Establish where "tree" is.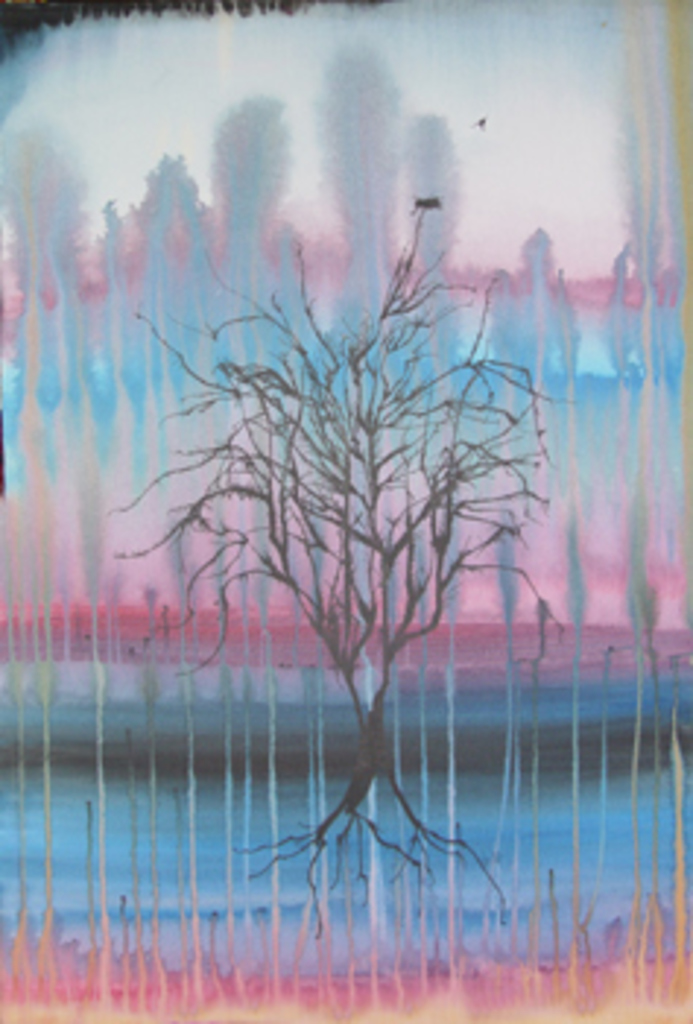
Established at BBox(123, 181, 558, 866).
